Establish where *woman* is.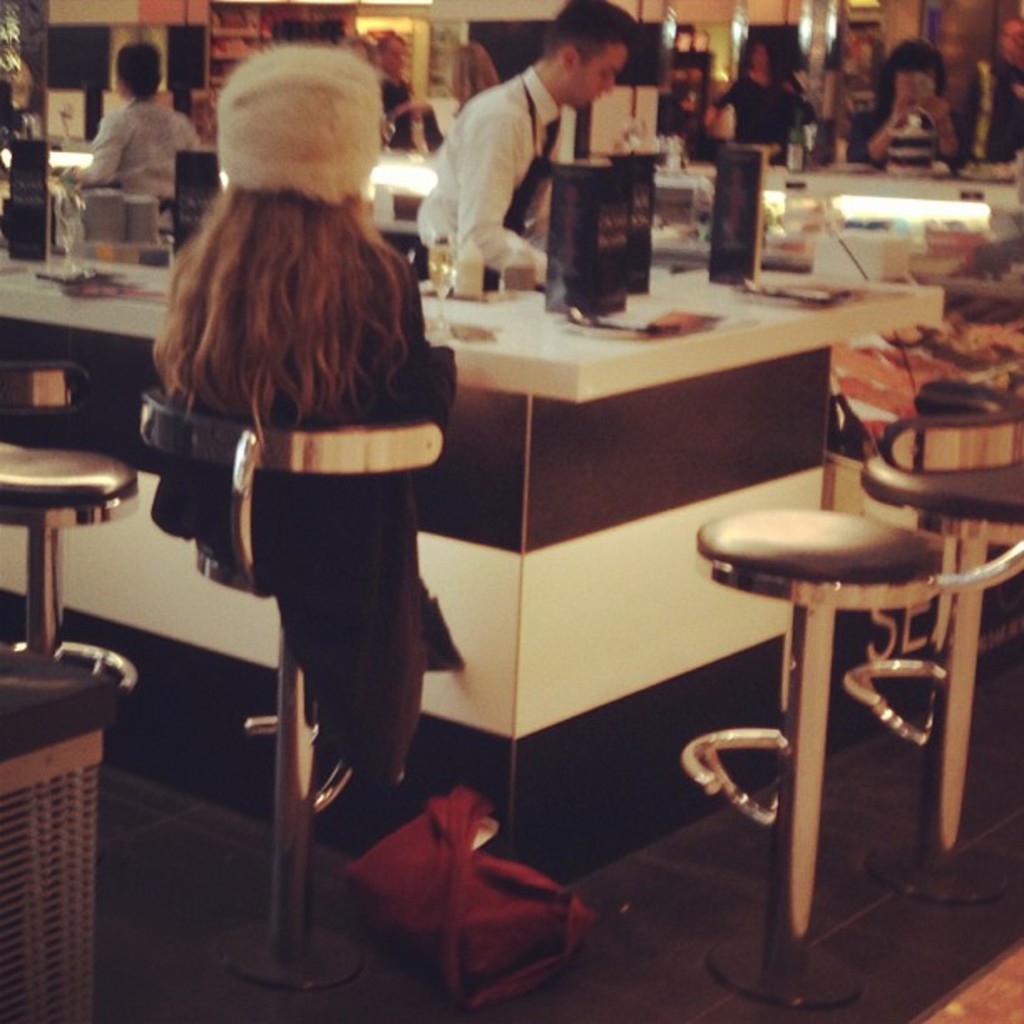
Established at bbox=(704, 35, 827, 167).
